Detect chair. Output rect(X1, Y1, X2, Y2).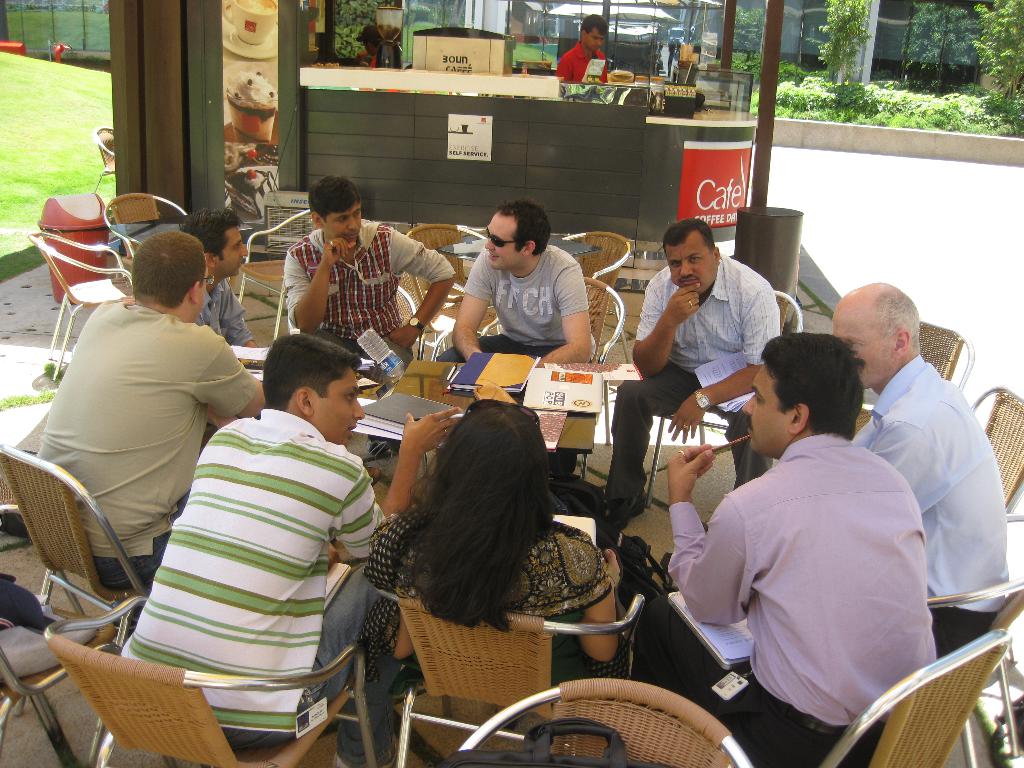
rect(404, 223, 506, 362).
